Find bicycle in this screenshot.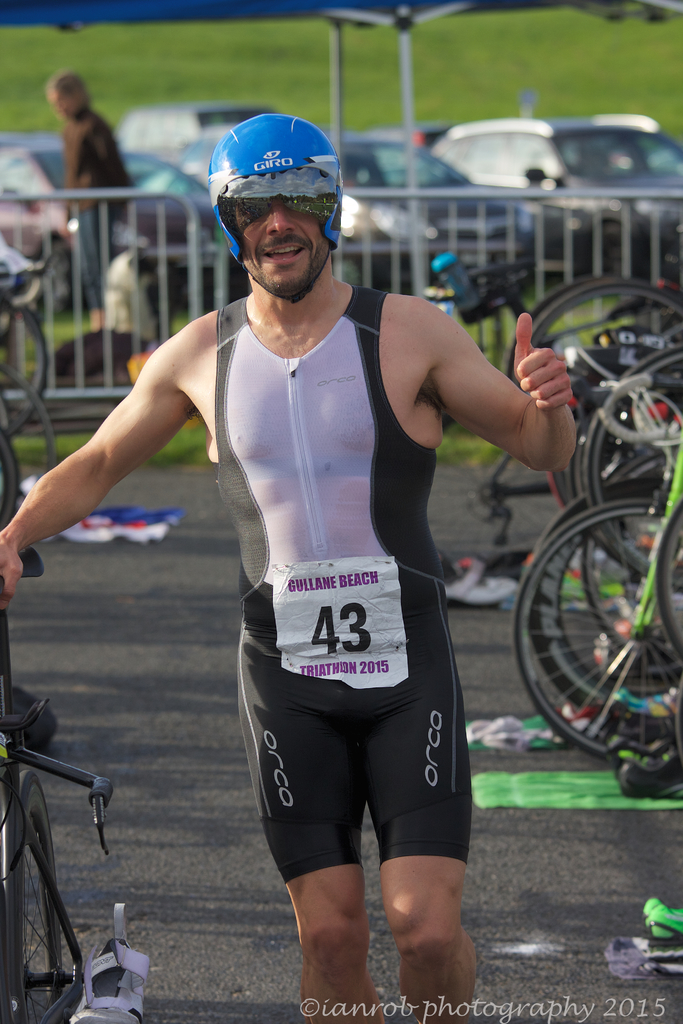
The bounding box for bicycle is (0, 544, 119, 1023).
